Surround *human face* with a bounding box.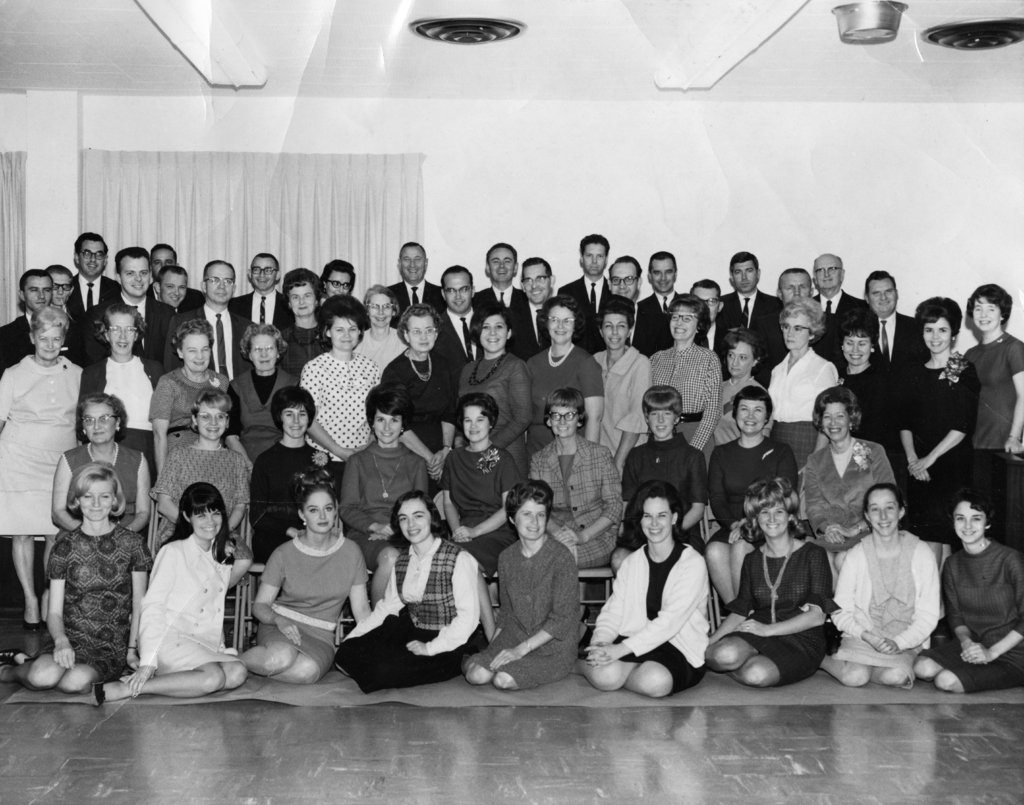
(289,282,312,313).
